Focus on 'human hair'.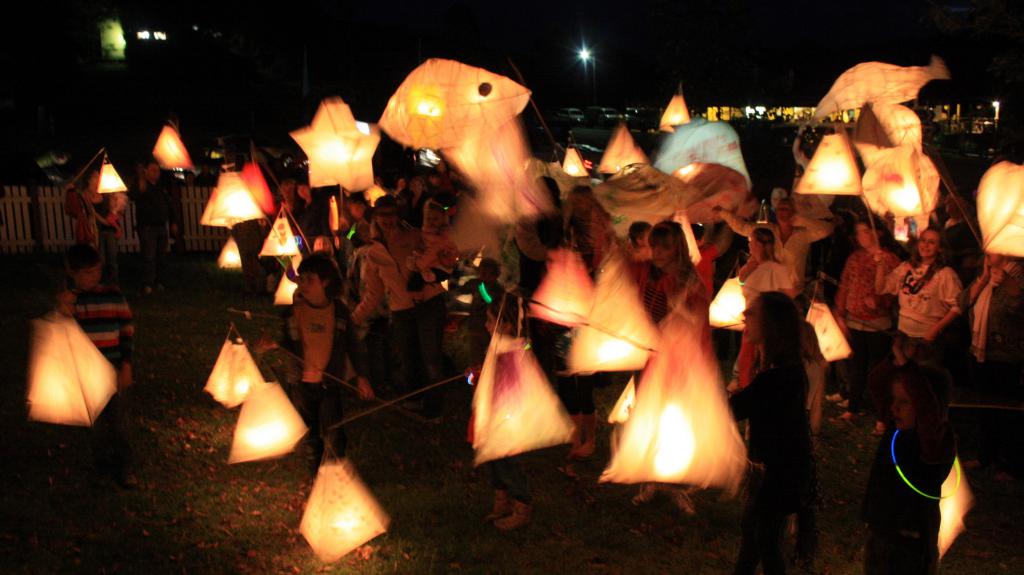
Focused at left=629, top=219, right=653, bottom=246.
